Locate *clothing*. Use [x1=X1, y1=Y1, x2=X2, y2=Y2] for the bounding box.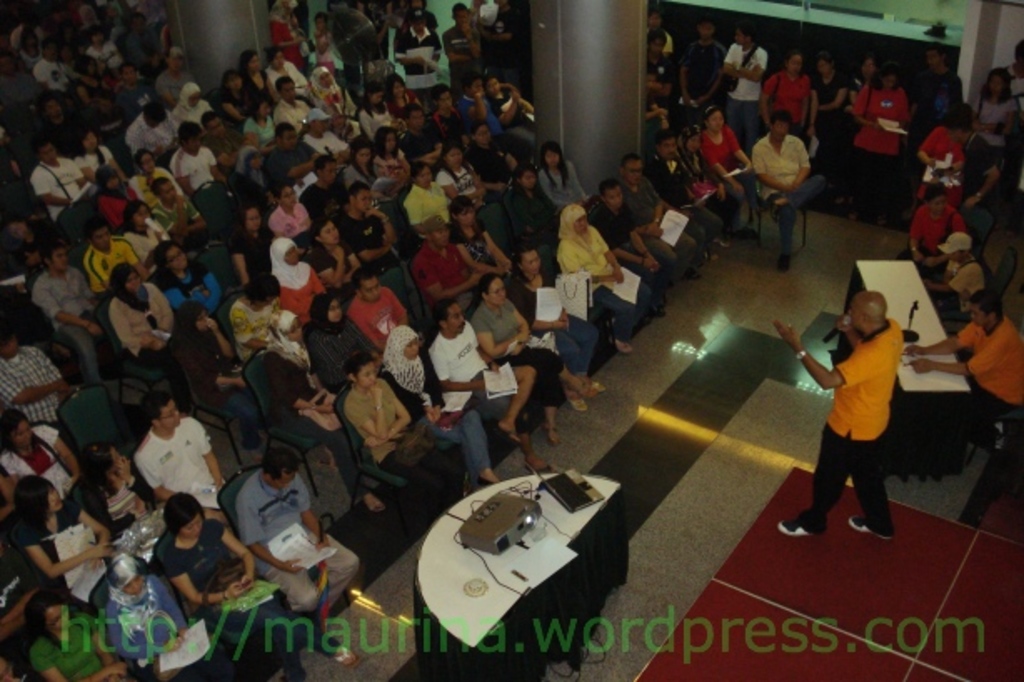
[x1=399, y1=127, x2=437, y2=158].
